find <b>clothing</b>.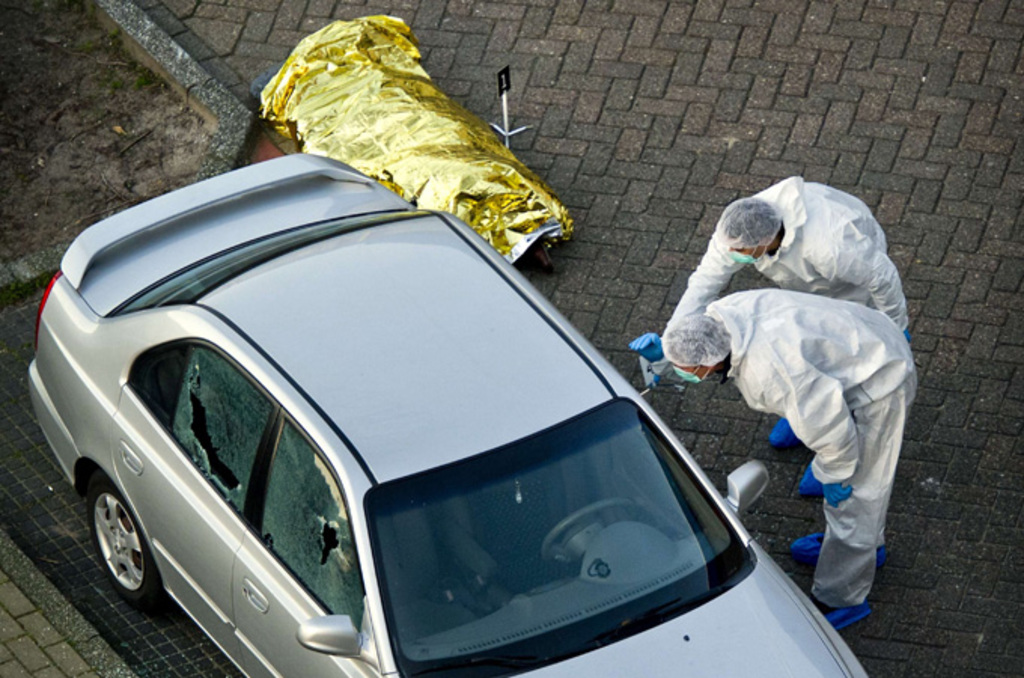
rect(663, 178, 902, 485).
